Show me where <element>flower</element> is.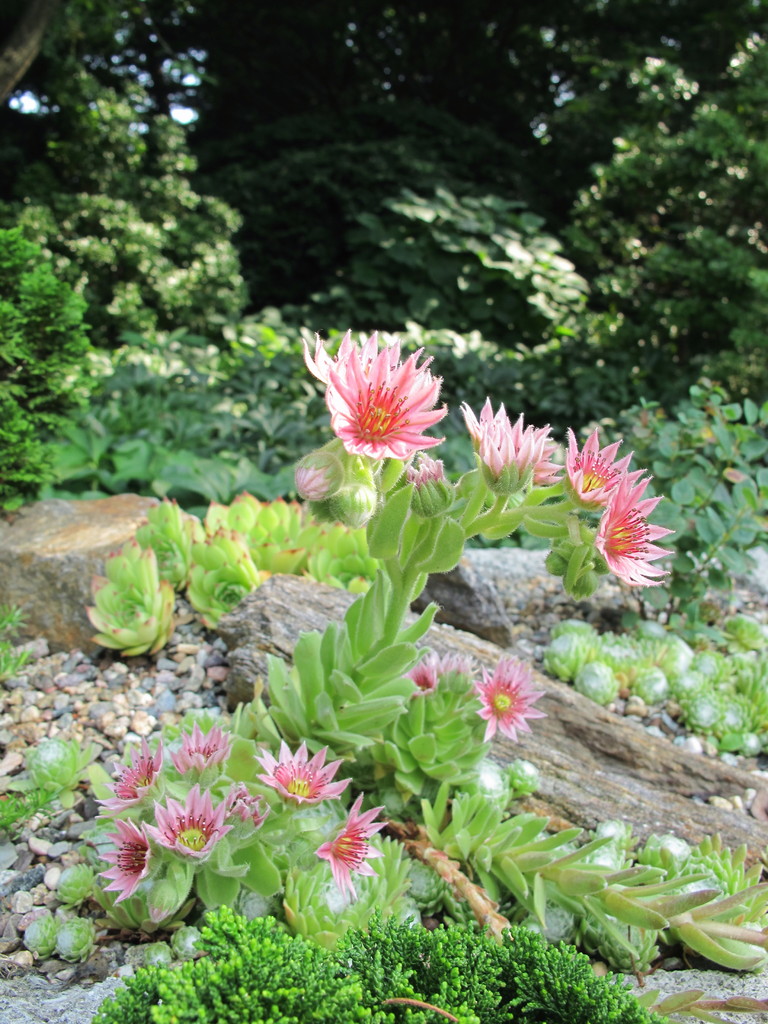
<element>flower</element> is at (left=459, top=397, right=564, bottom=481).
